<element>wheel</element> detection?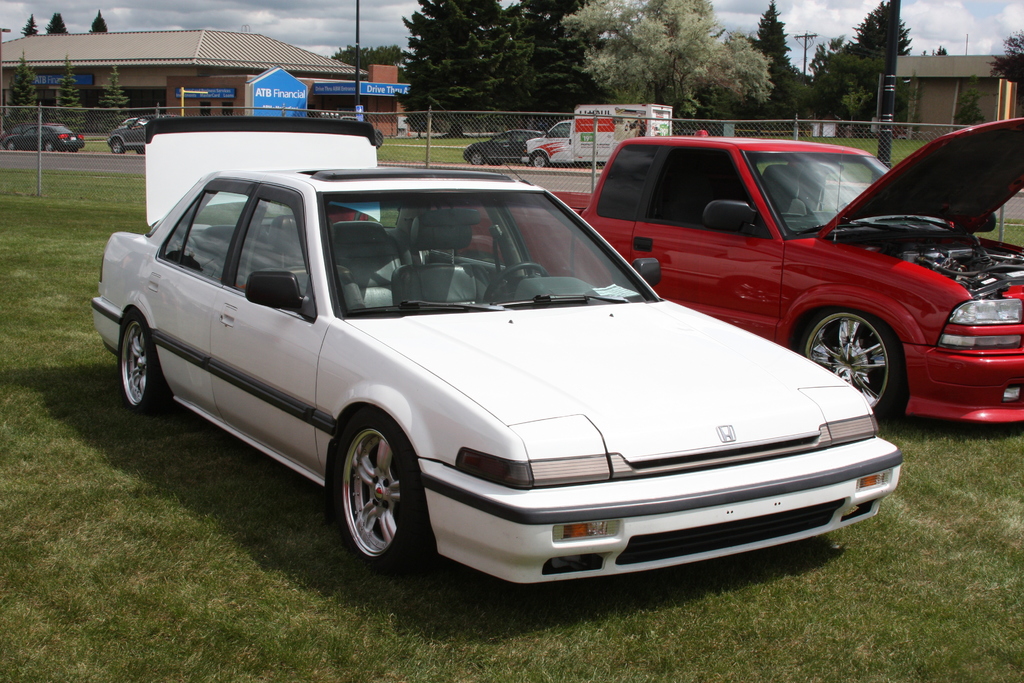
x1=471, y1=152, x2=484, y2=165
